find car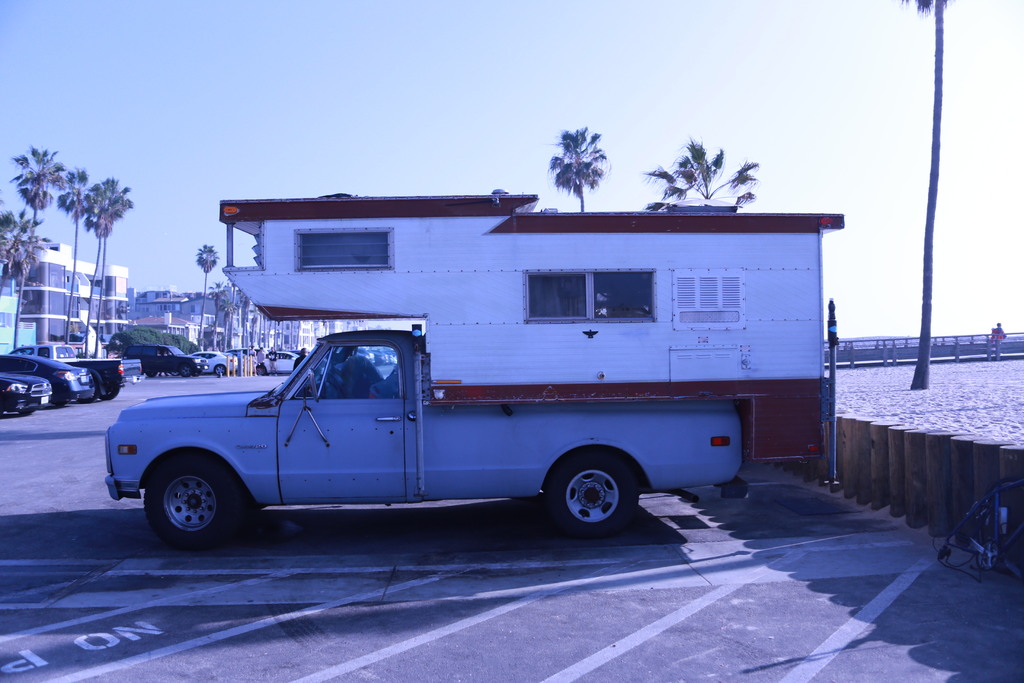
Rect(5, 347, 111, 418)
